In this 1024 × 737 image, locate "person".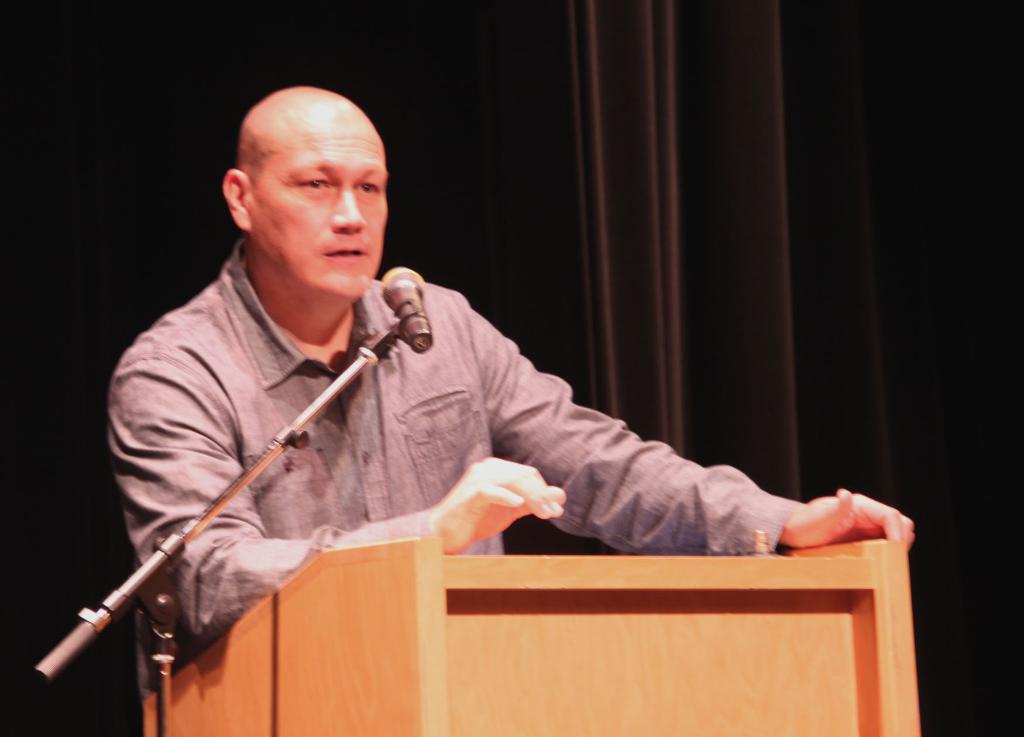
Bounding box: x1=99, y1=72, x2=923, y2=713.
